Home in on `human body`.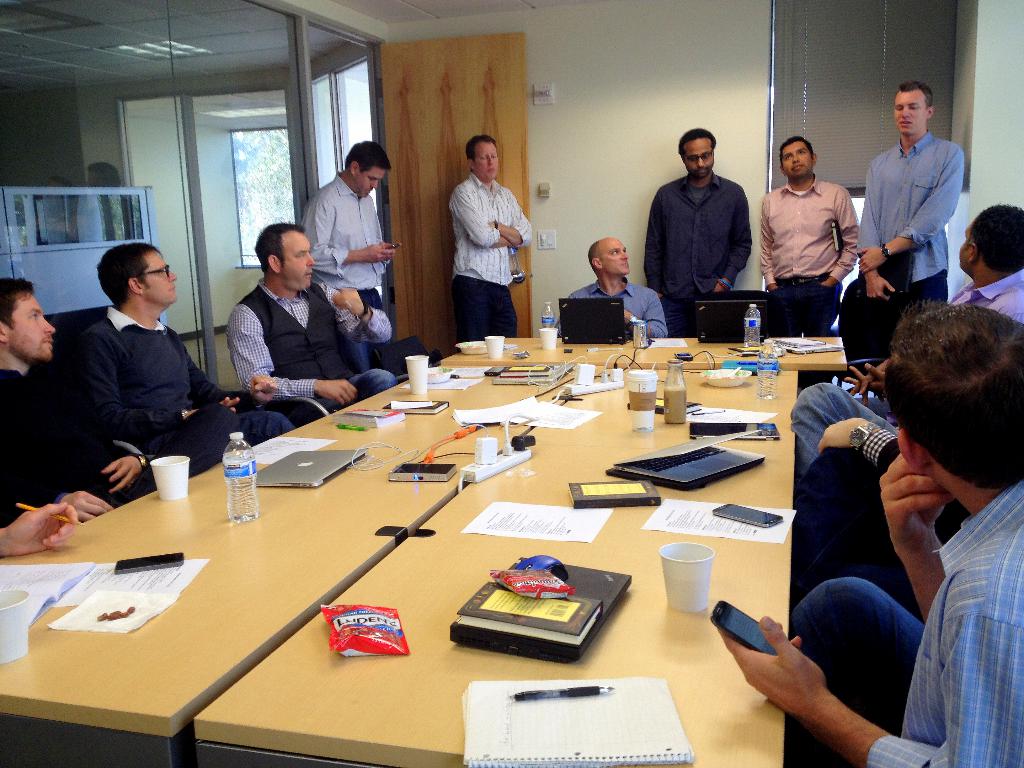
Homed in at 712 452 1023 767.
